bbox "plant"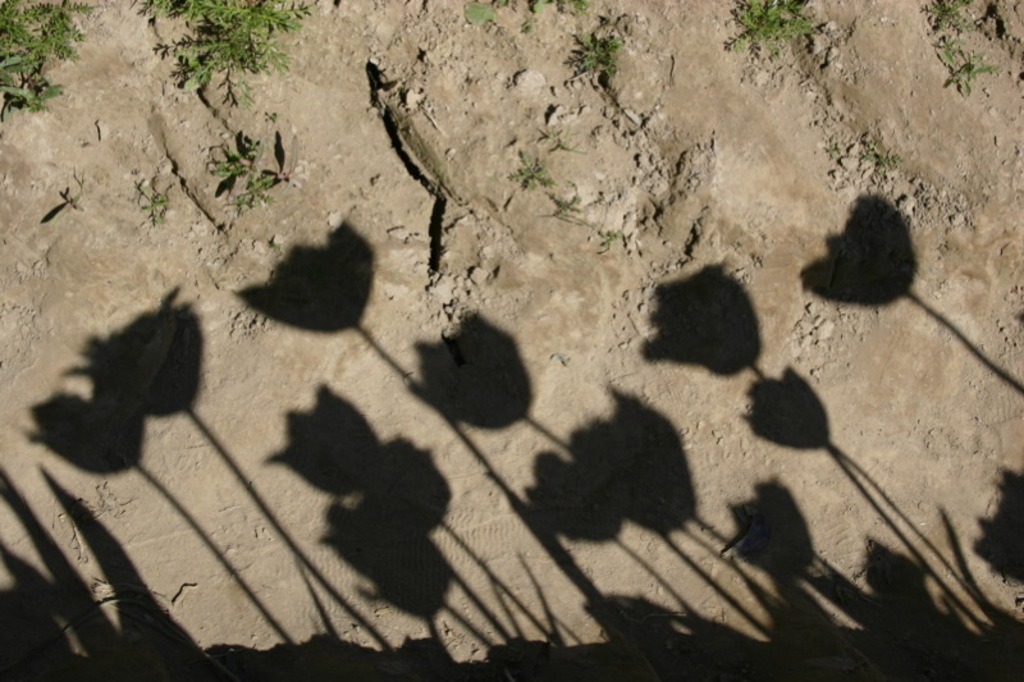
BBox(572, 15, 622, 82)
